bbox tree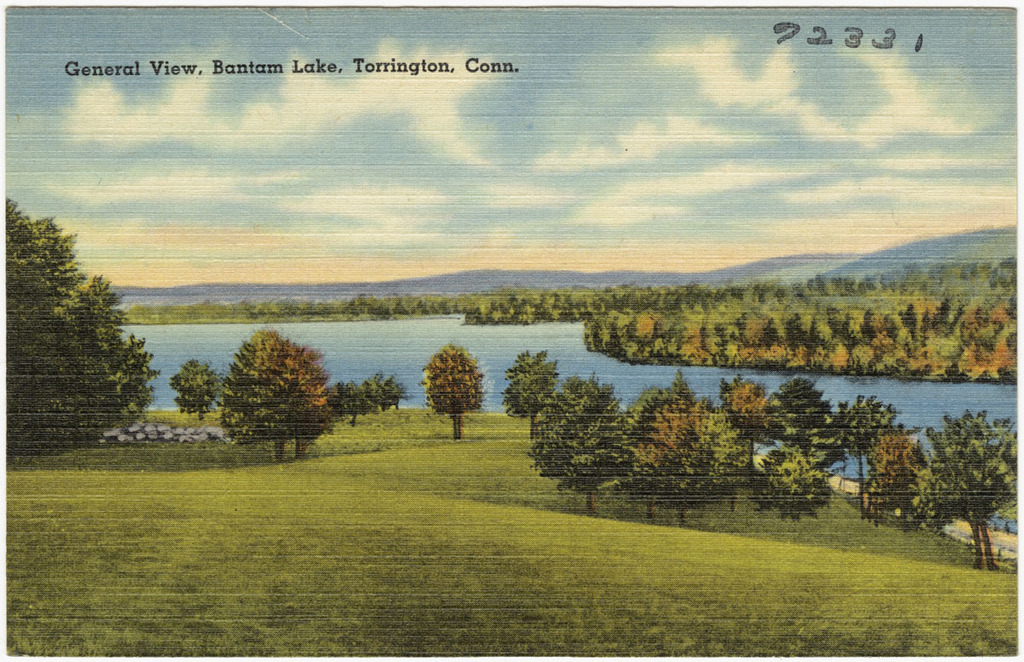
box(802, 392, 903, 514)
